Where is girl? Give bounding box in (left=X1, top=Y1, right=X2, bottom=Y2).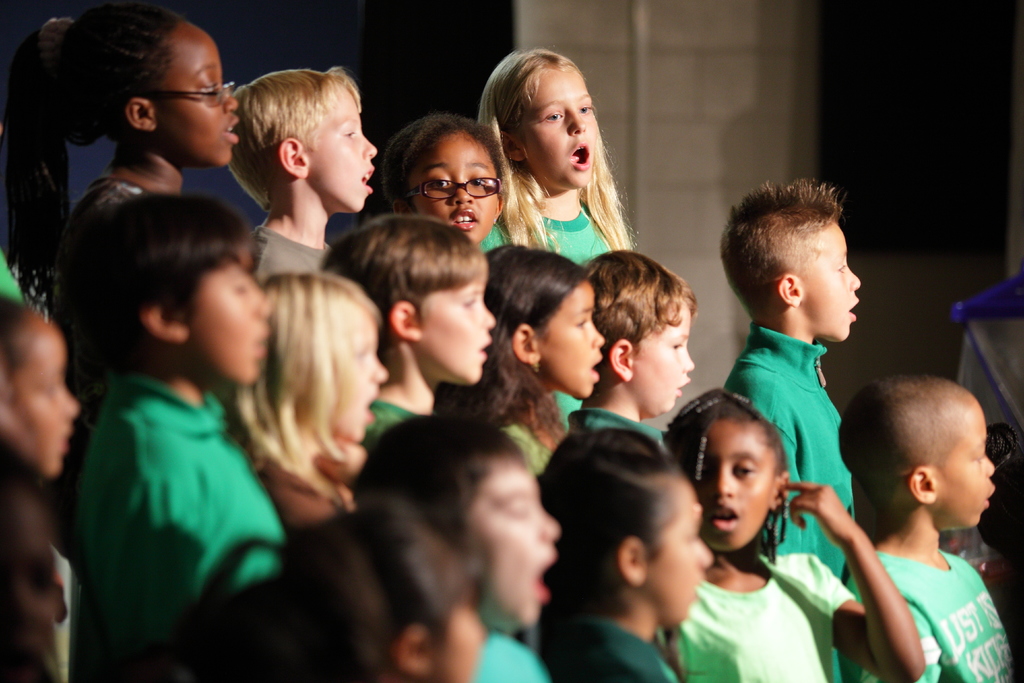
(left=0, top=294, right=72, bottom=491).
